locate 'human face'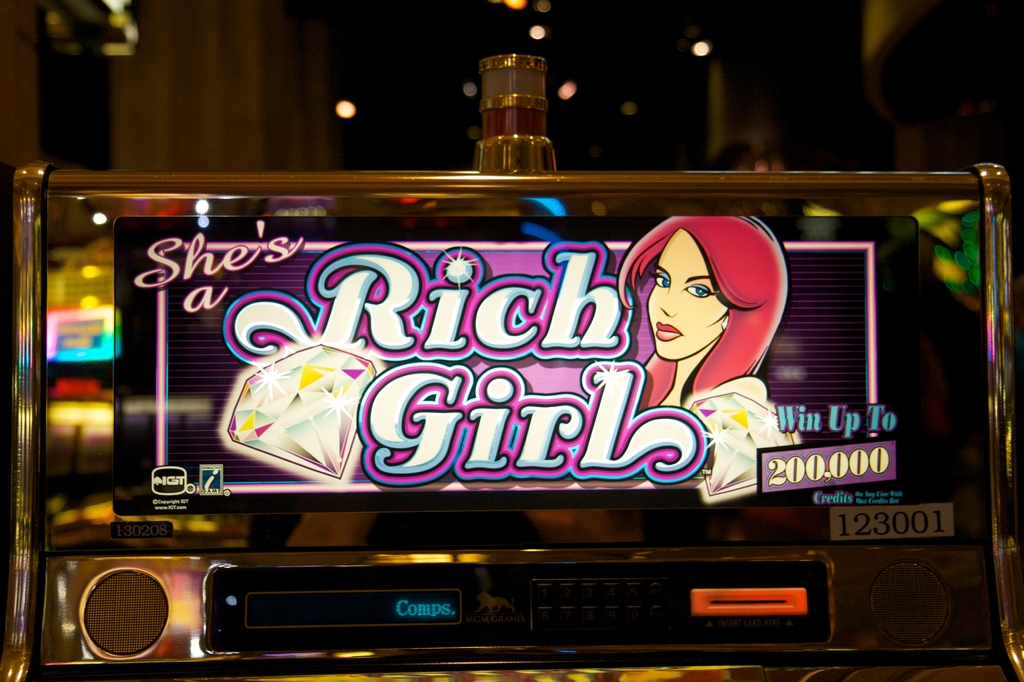
BBox(649, 233, 725, 357)
